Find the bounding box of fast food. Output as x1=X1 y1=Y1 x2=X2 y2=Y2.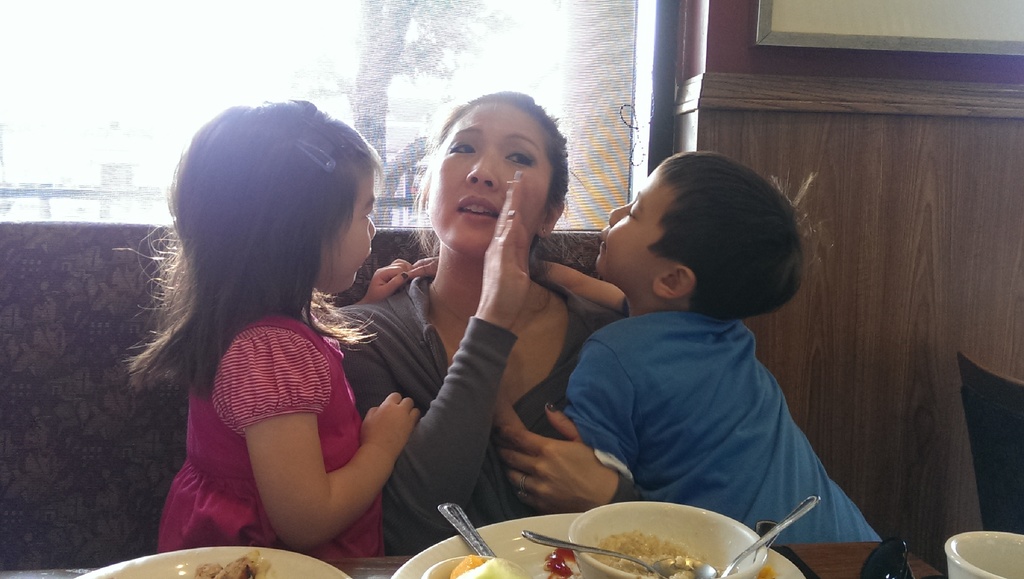
x1=188 y1=547 x2=287 y2=578.
